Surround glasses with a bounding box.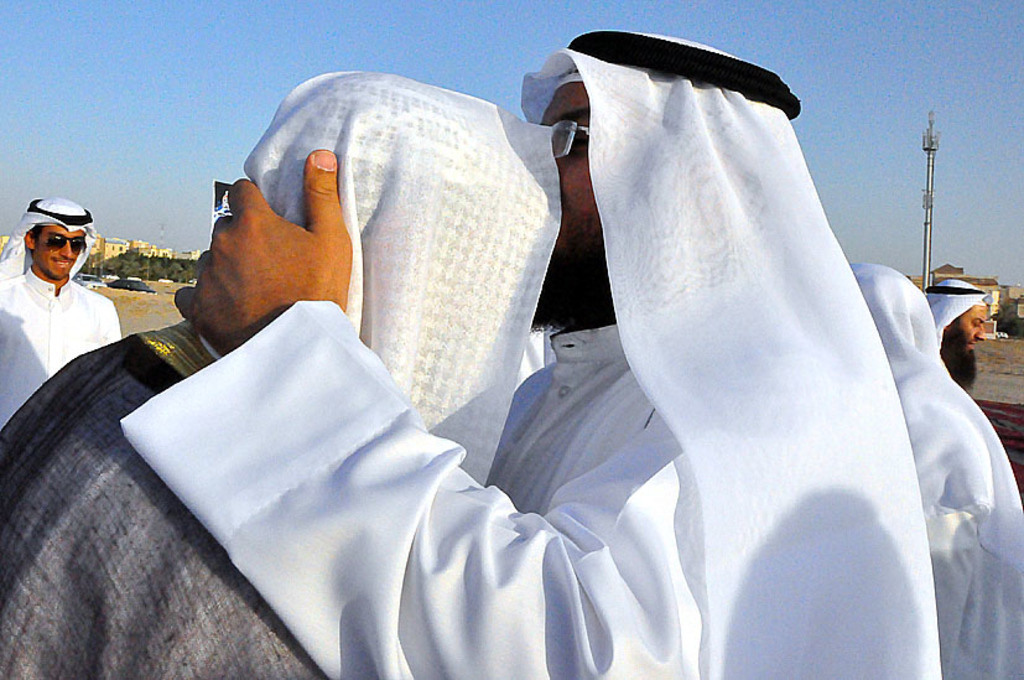
{"x1": 33, "y1": 233, "x2": 87, "y2": 256}.
